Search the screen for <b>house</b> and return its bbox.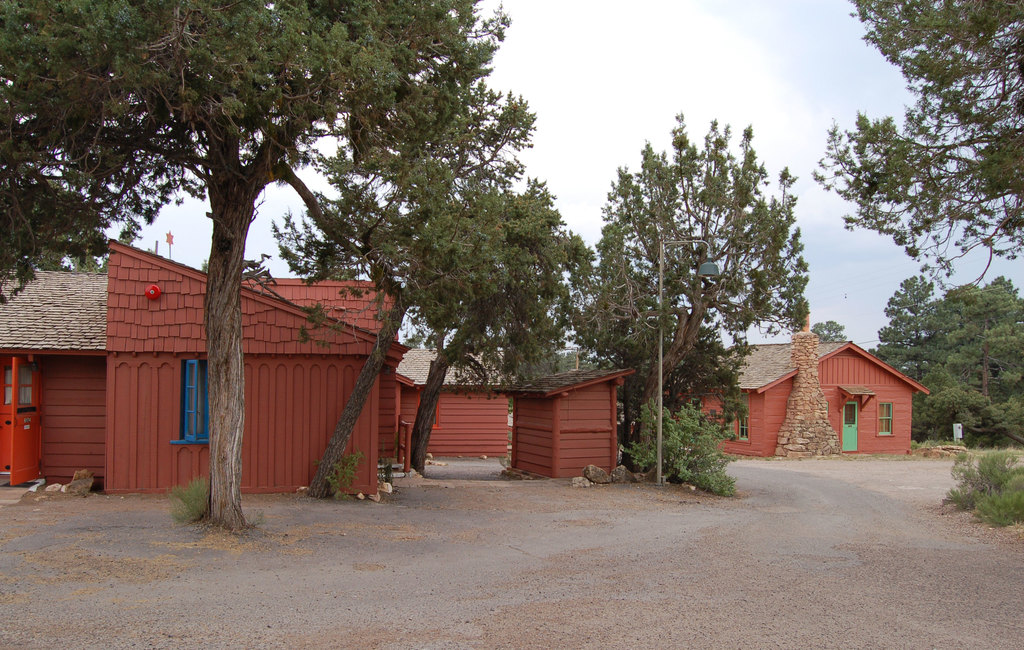
Found: pyautogui.locateOnScreen(728, 331, 926, 461).
